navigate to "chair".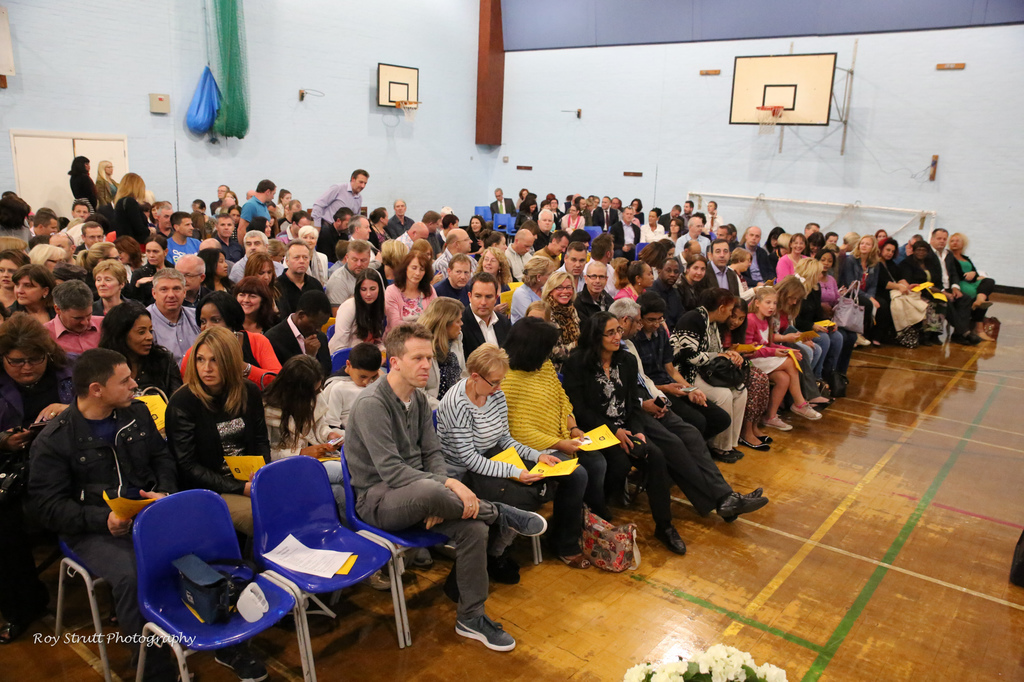
Navigation target: box=[332, 347, 353, 379].
